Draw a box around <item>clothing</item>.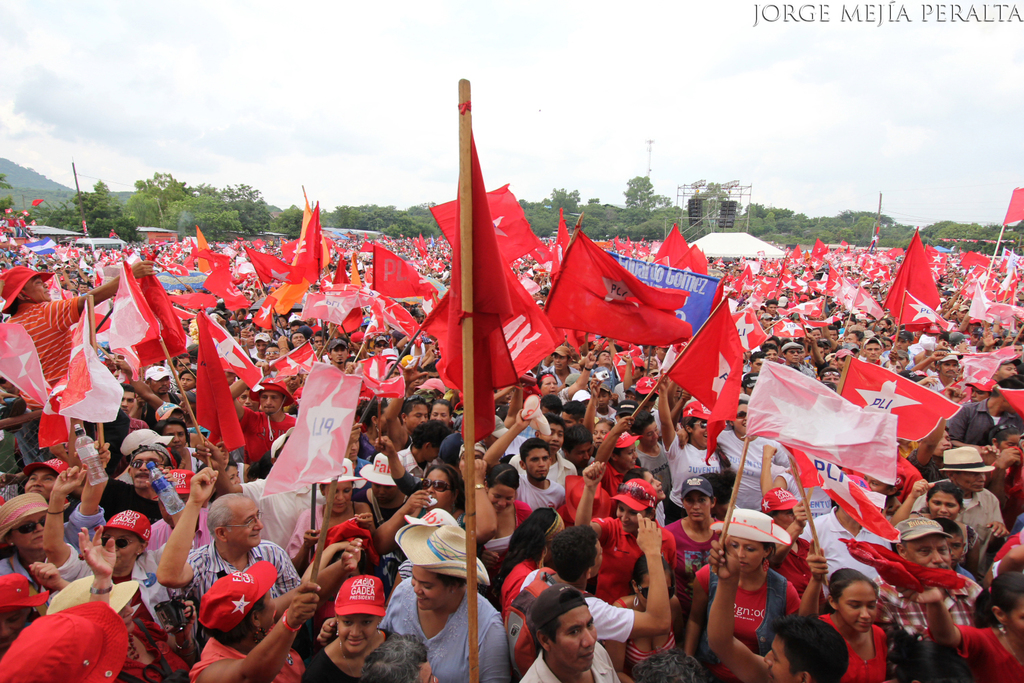
locate(813, 613, 883, 682).
